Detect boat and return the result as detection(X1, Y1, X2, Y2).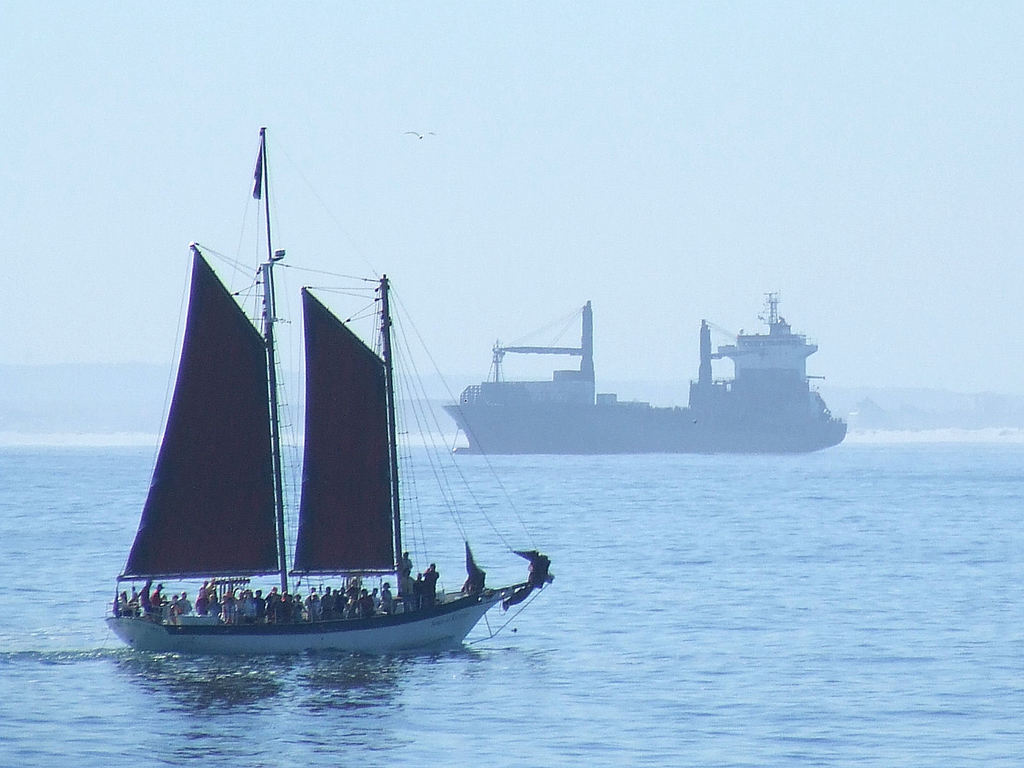
detection(100, 140, 563, 682).
